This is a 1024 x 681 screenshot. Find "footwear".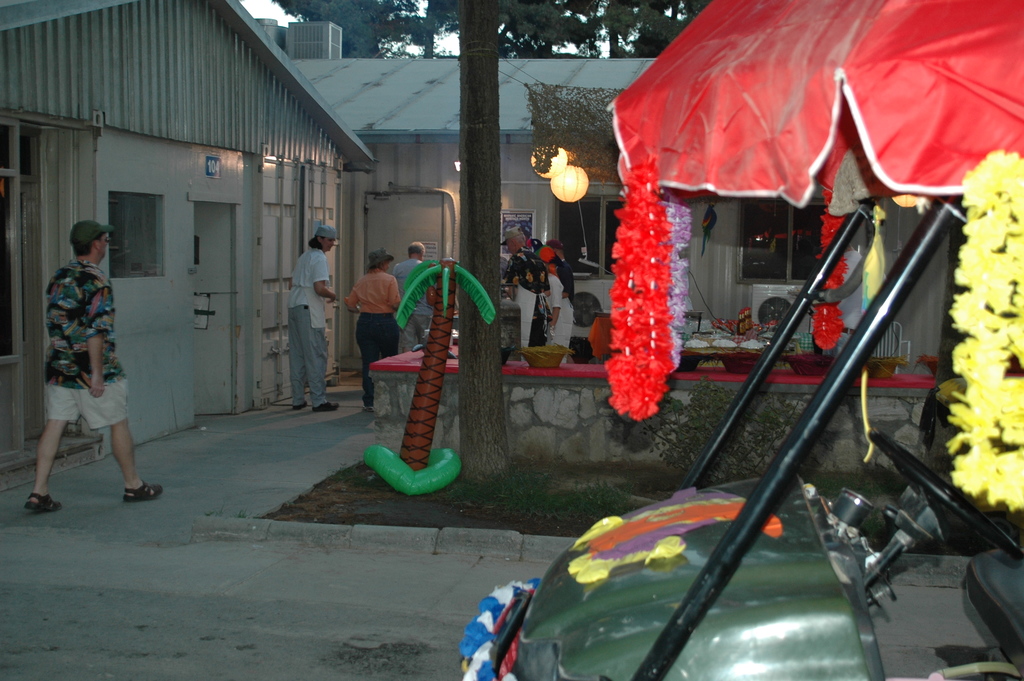
Bounding box: detection(316, 402, 338, 410).
